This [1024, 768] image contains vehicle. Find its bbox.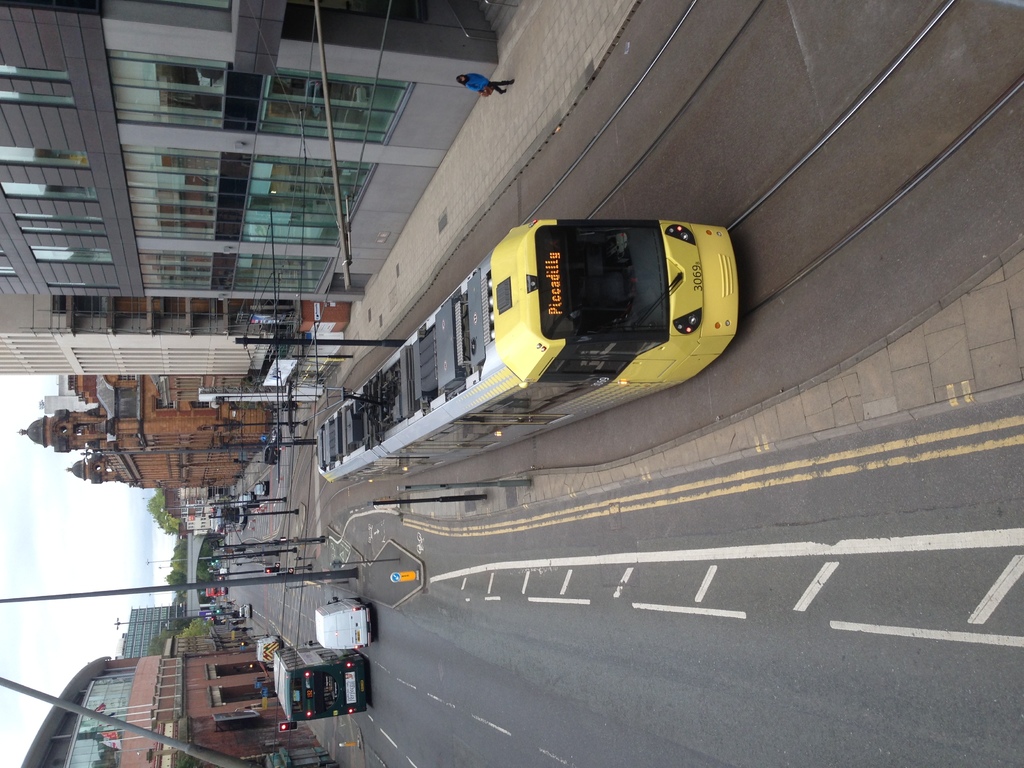
bbox=[260, 634, 280, 661].
